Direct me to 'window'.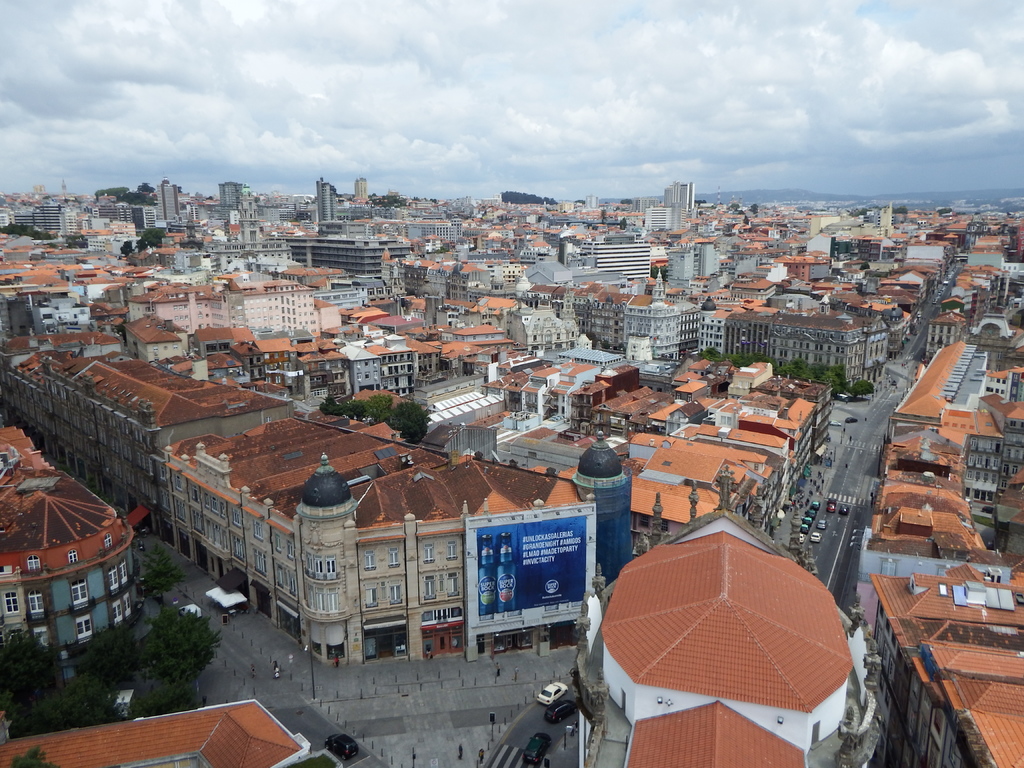
Direction: left=391, top=586, right=401, bottom=604.
